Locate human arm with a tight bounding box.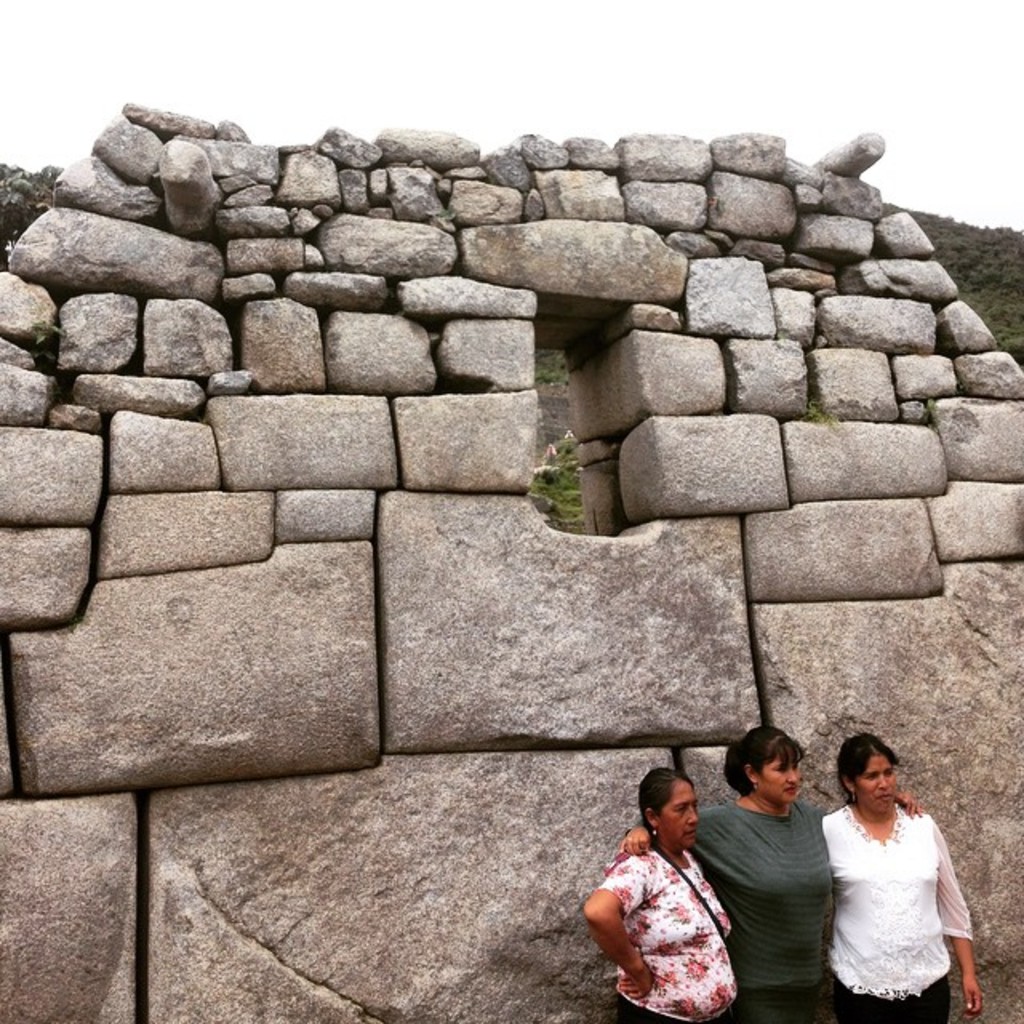
x1=936, y1=834, x2=994, y2=1014.
